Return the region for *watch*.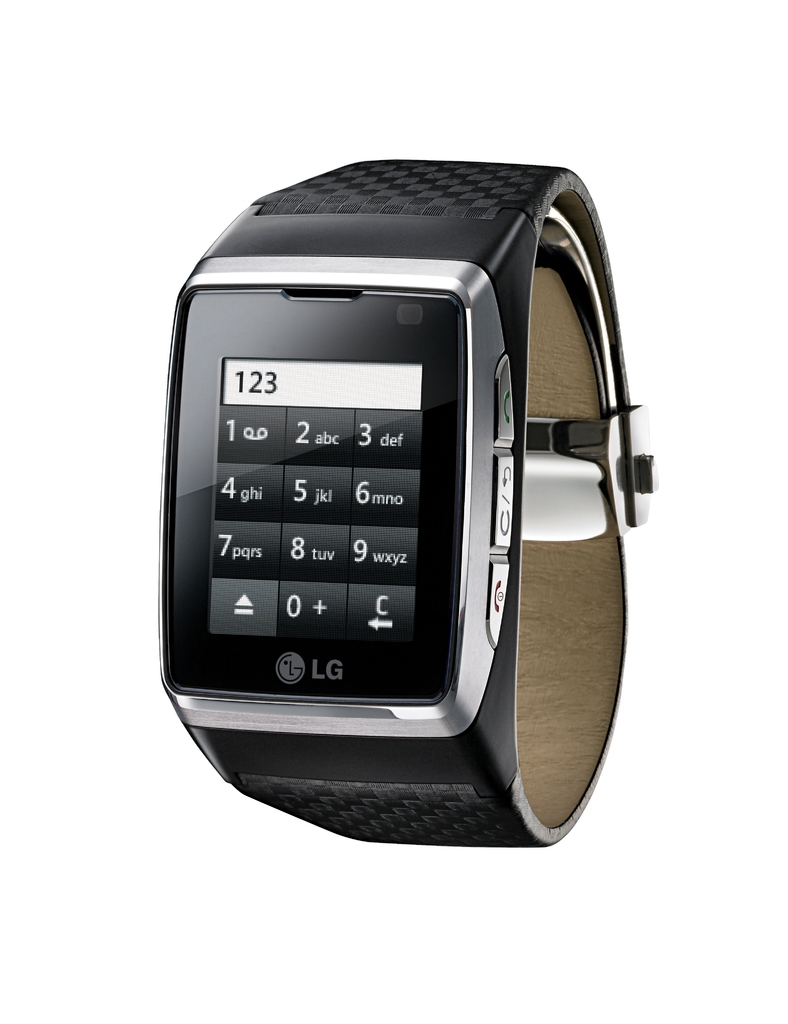
(left=159, top=160, right=656, bottom=851).
